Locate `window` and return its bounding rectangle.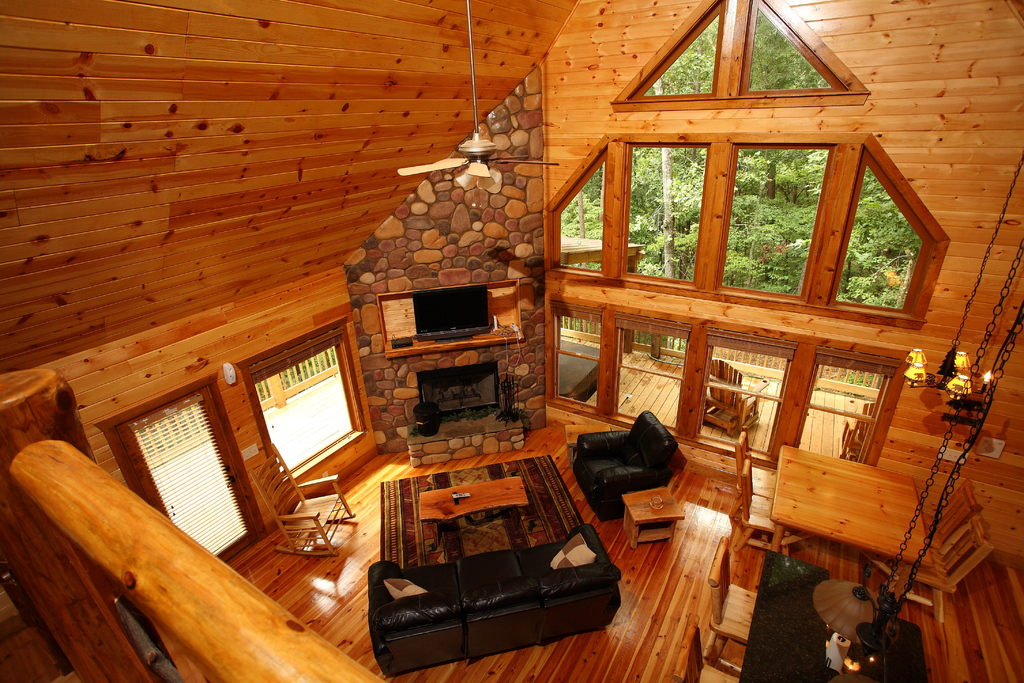
Rect(833, 149, 932, 311).
